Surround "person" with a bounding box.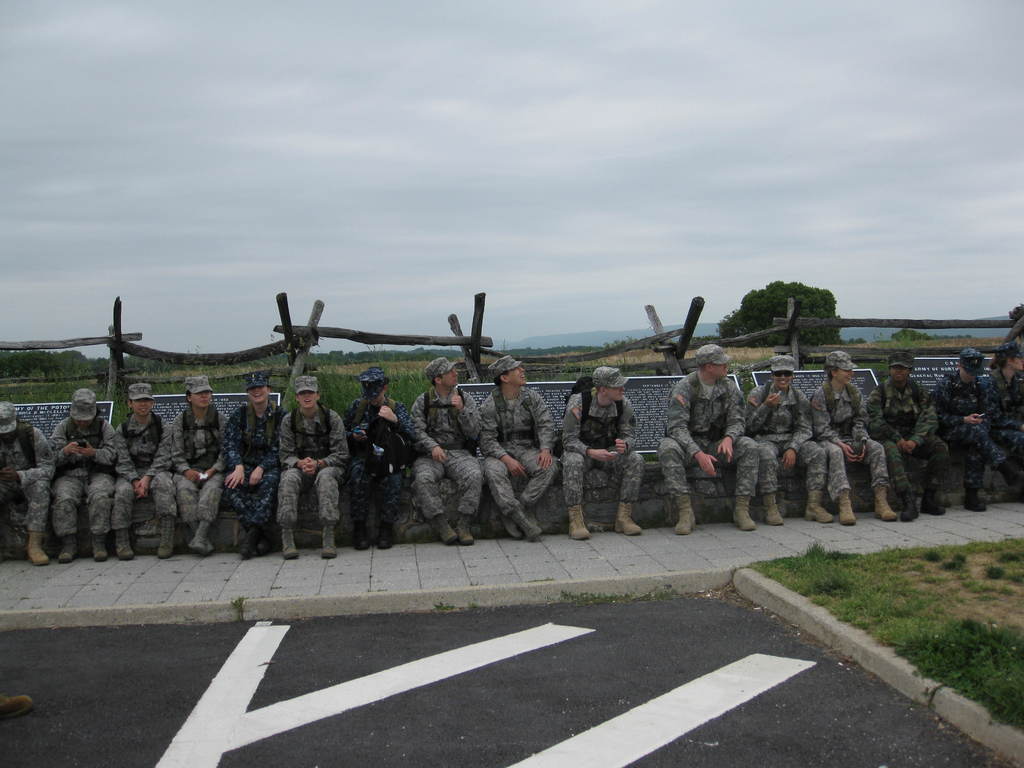
select_region(253, 369, 335, 556).
